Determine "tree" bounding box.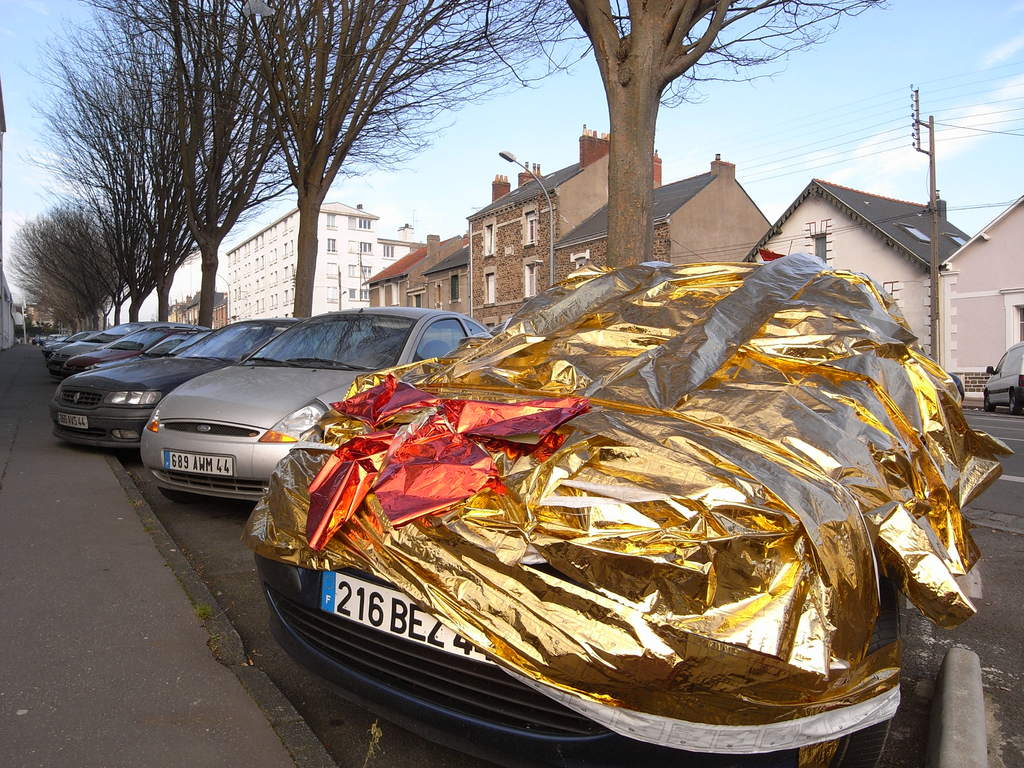
Determined: box(56, 63, 156, 335).
